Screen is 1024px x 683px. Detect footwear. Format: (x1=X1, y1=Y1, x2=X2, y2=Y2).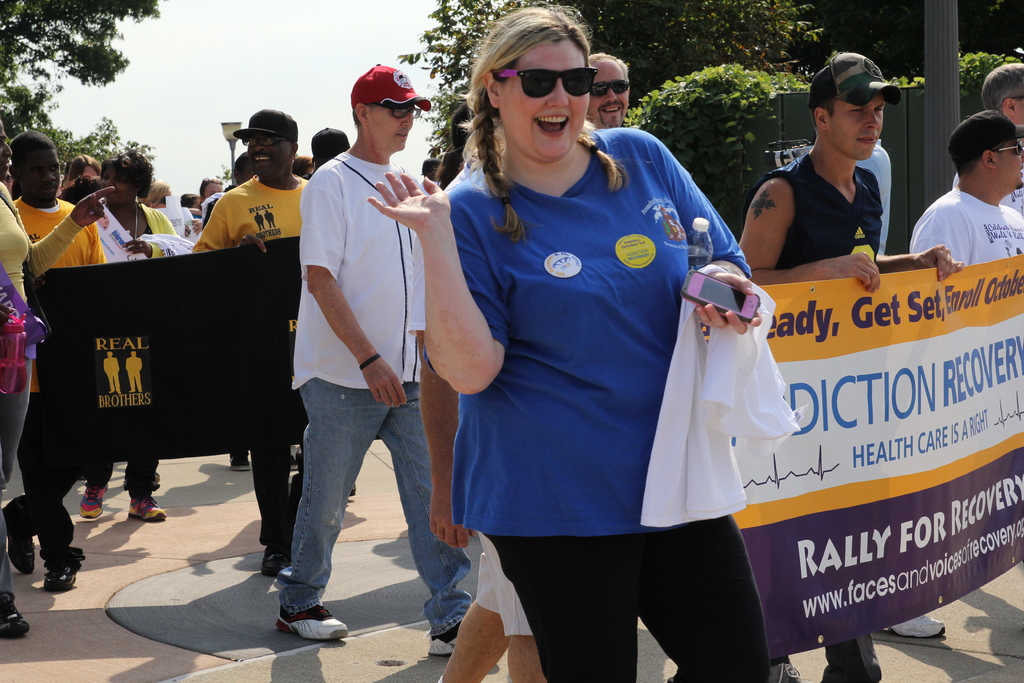
(x1=772, y1=659, x2=799, y2=682).
